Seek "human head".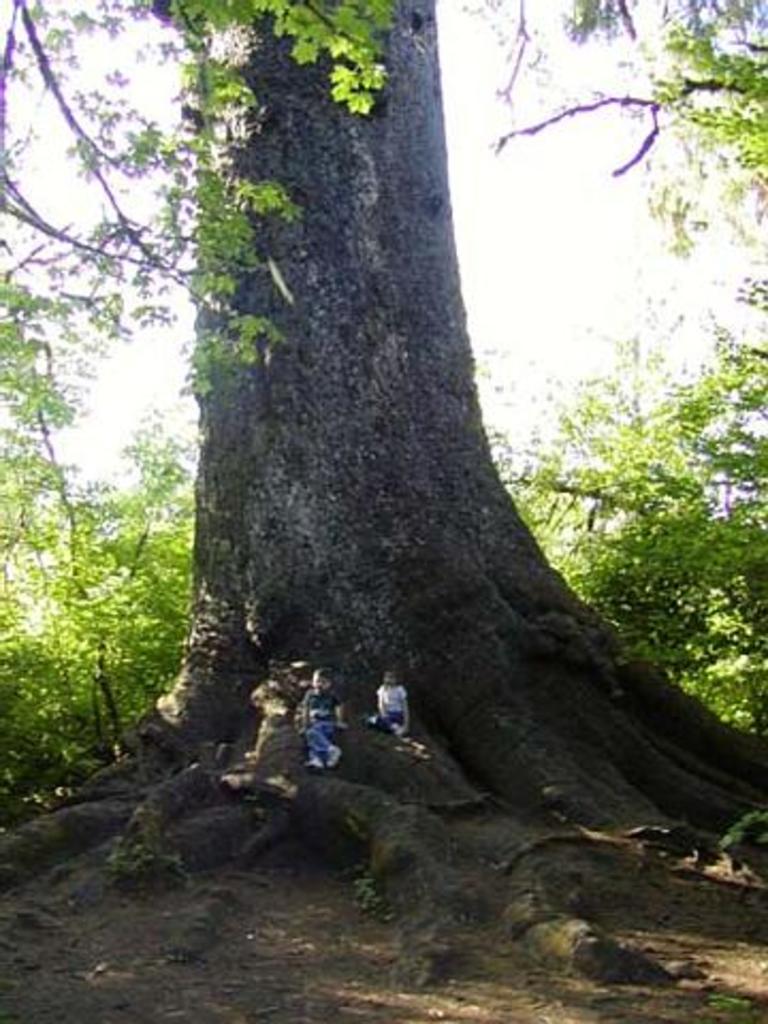
detection(311, 668, 333, 695).
